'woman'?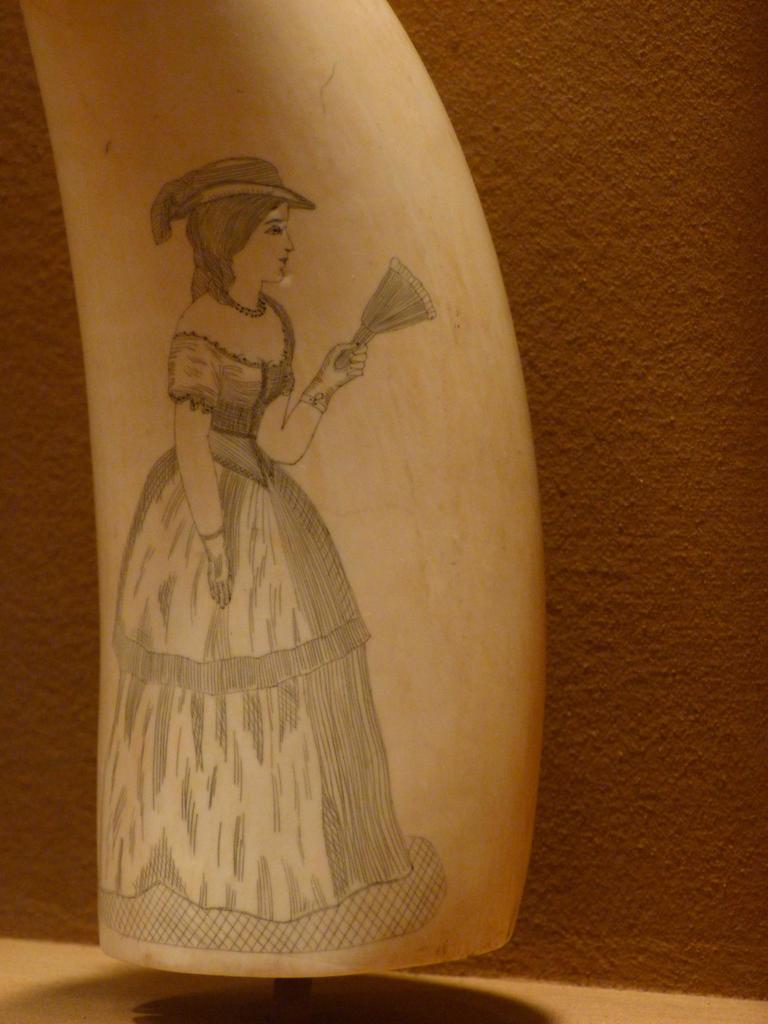
bbox(94, 153, 451, 977)
